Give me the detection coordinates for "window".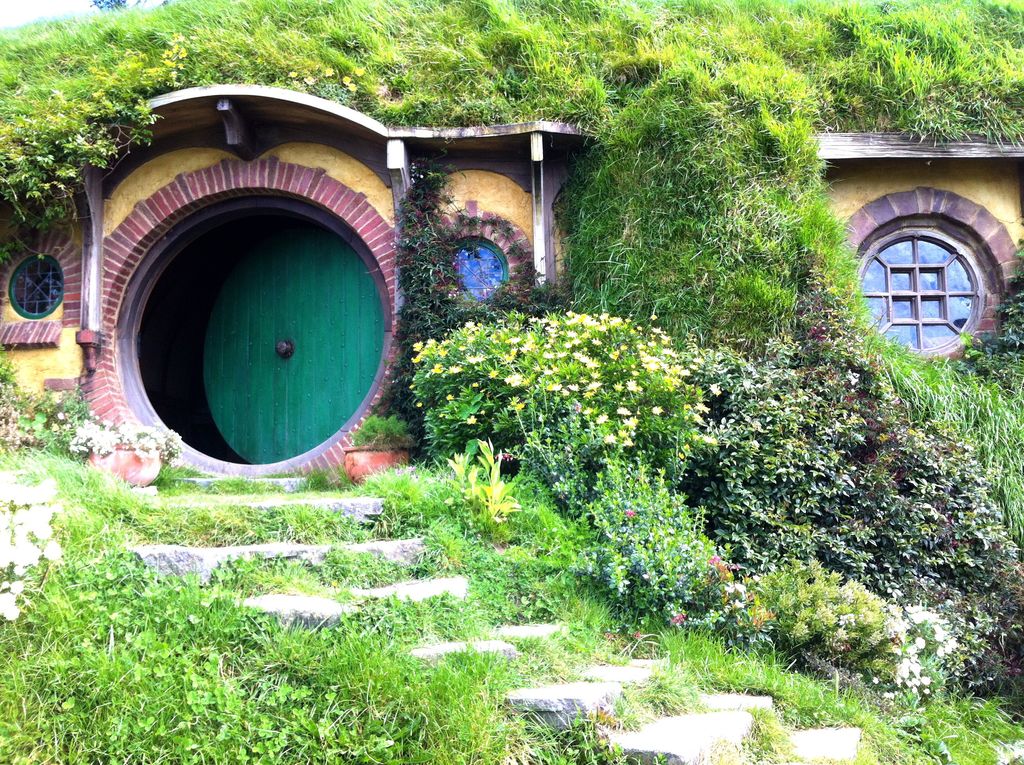
[x1=440, y1=232, x2=508, y2=300].
